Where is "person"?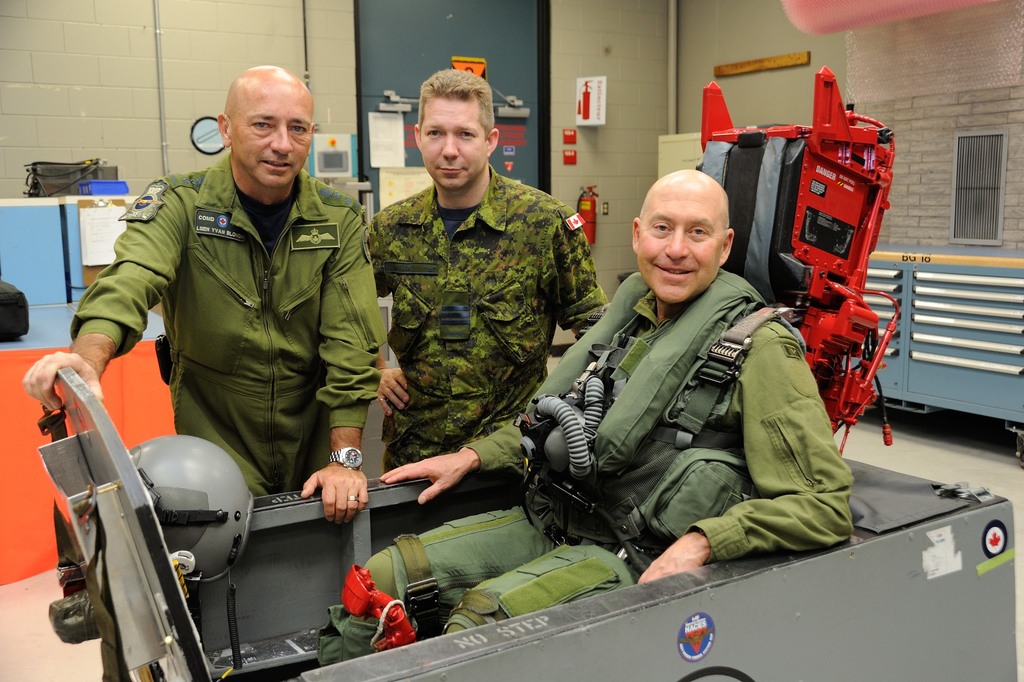
crop(31, 63, 390, 529).
